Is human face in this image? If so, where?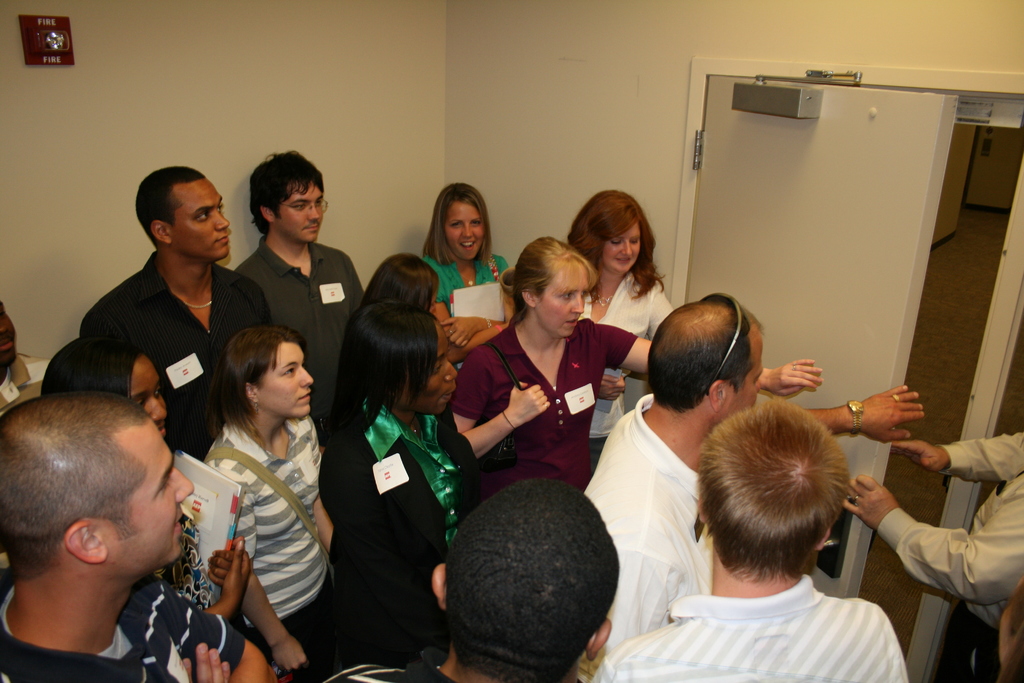
Yes, at Rect(409, 333, 458, 416).
